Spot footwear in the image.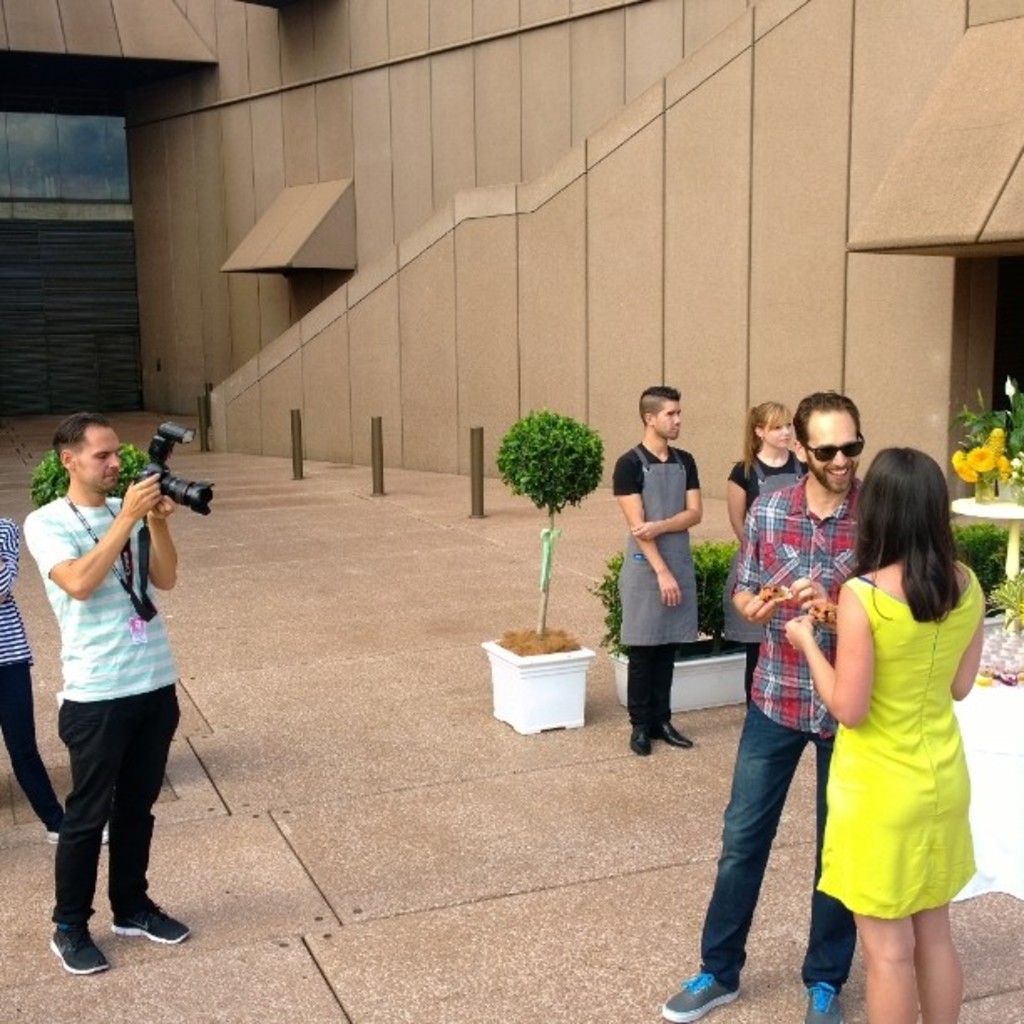
footwear found at bbox(659, 716, 693, 748).
